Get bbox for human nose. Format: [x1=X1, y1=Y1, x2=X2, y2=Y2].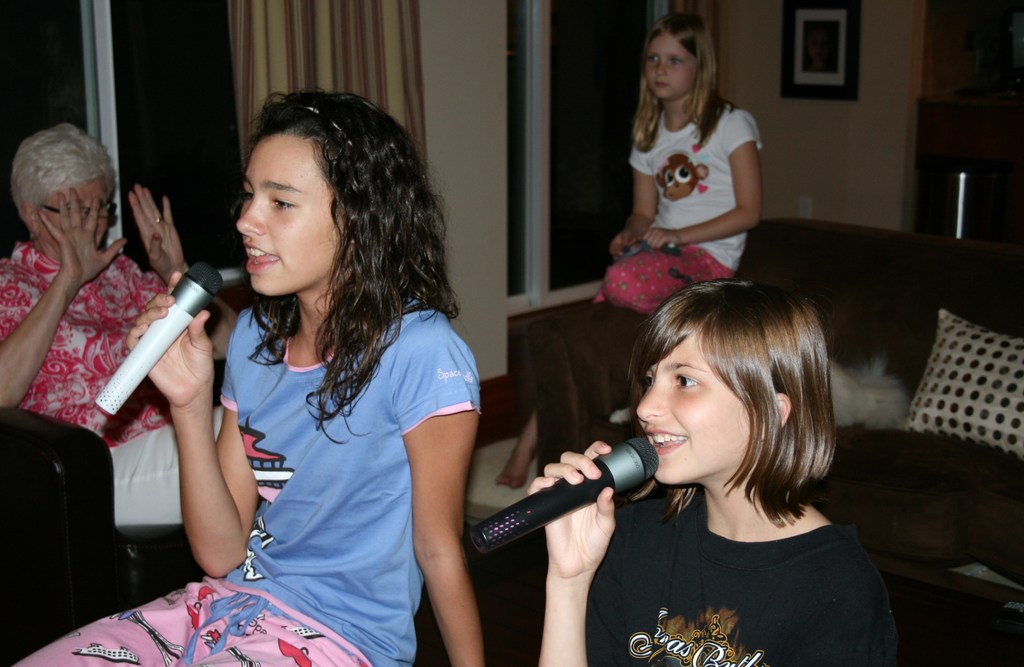
[x1=235, y1=191, x2=268, y2=239].
